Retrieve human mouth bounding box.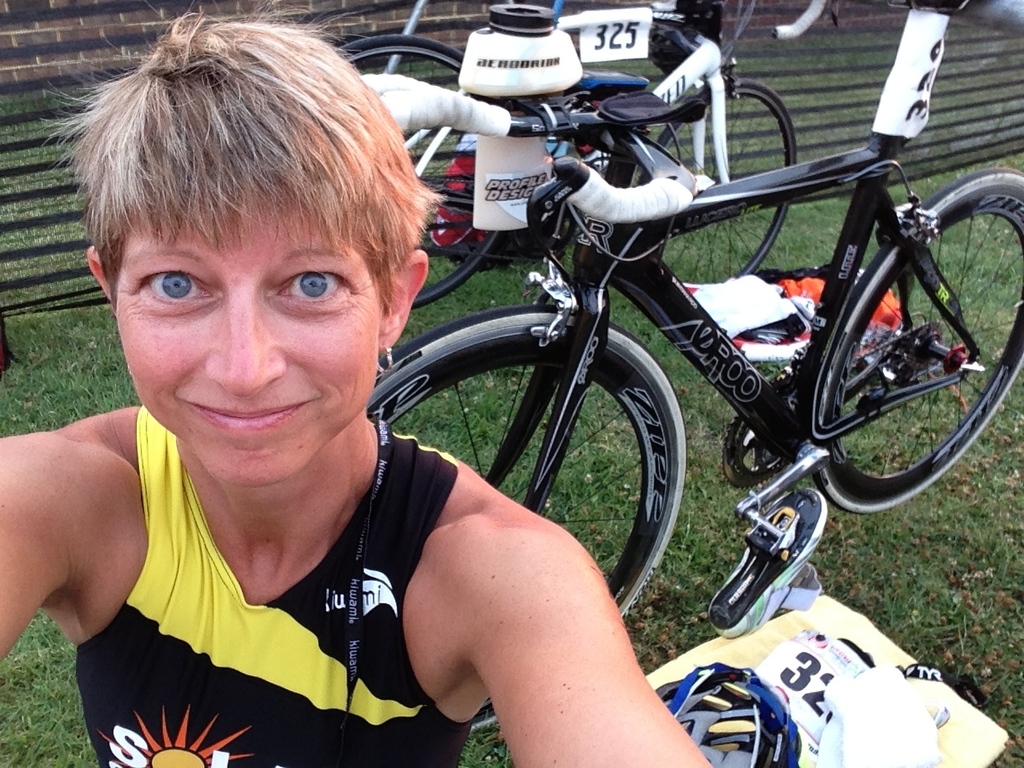
Bounding box: region(179, 394, 319, 438).
